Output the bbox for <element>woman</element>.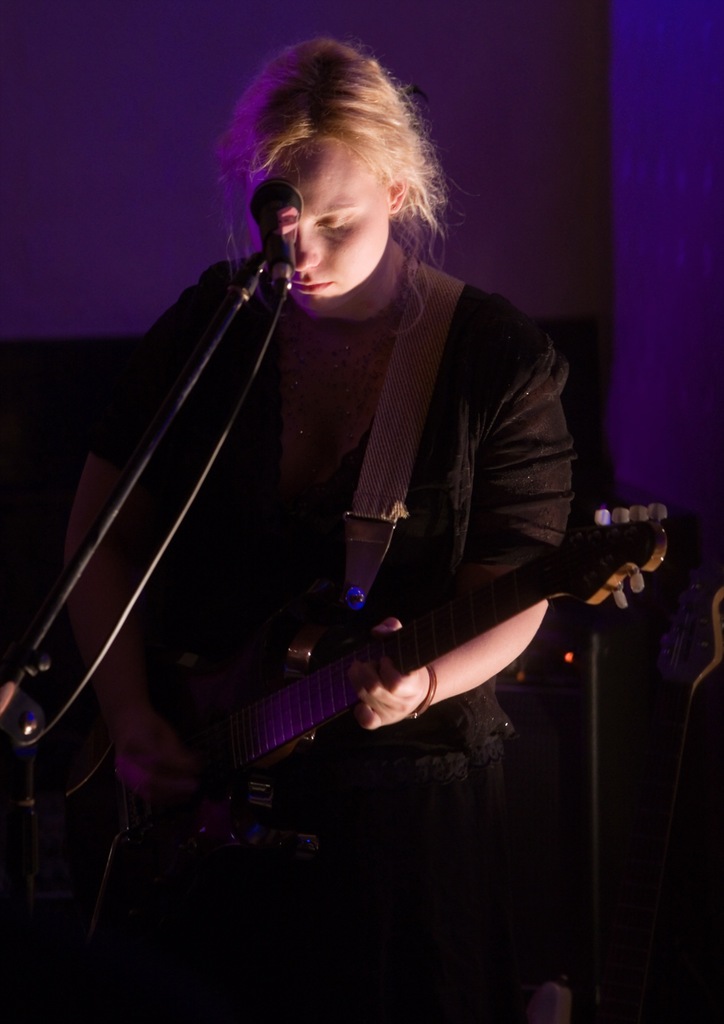
box=[83, 56, 648, 922].
